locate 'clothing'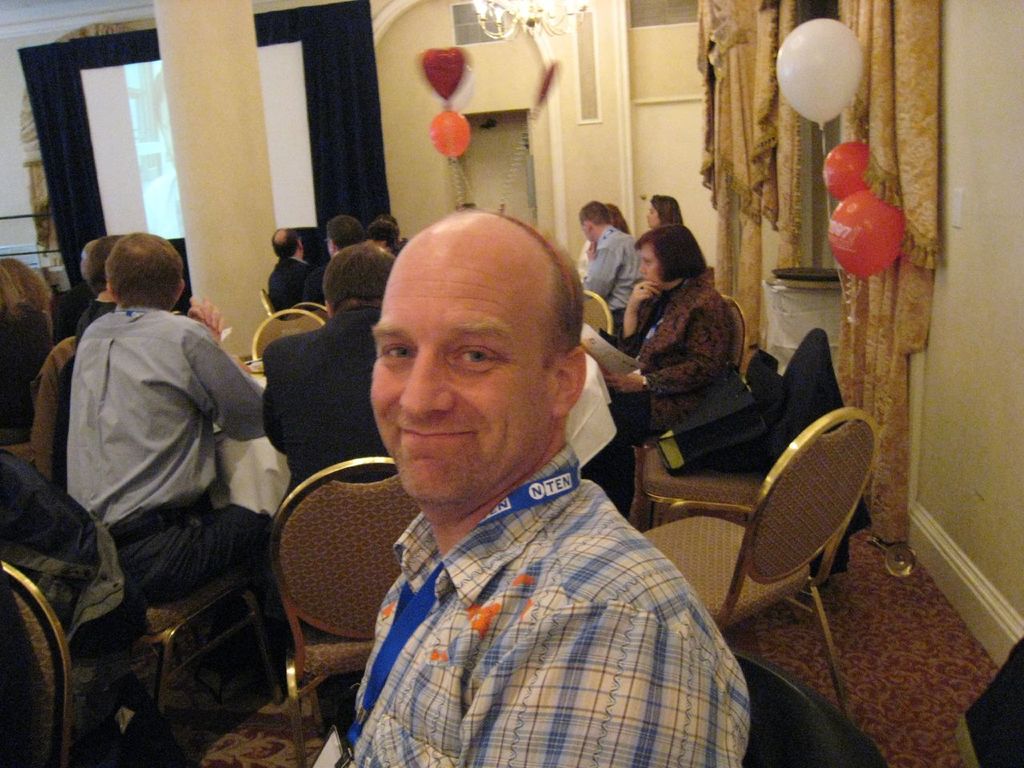
54/272/102/350
